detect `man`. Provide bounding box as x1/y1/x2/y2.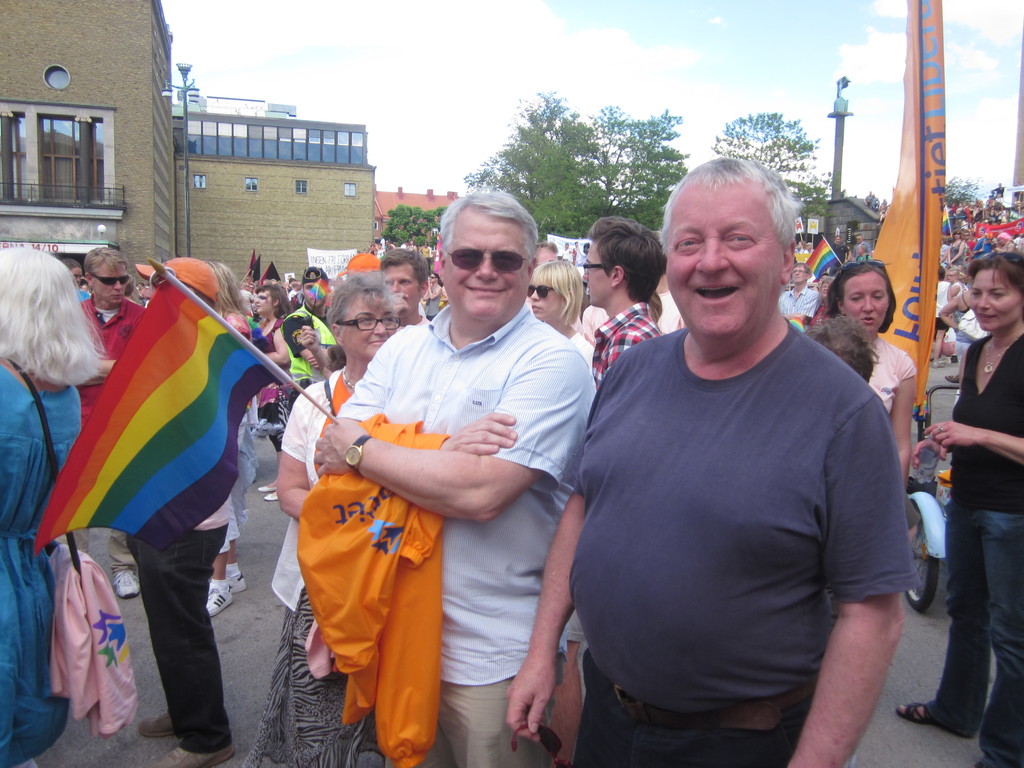
508/154/918/767.
